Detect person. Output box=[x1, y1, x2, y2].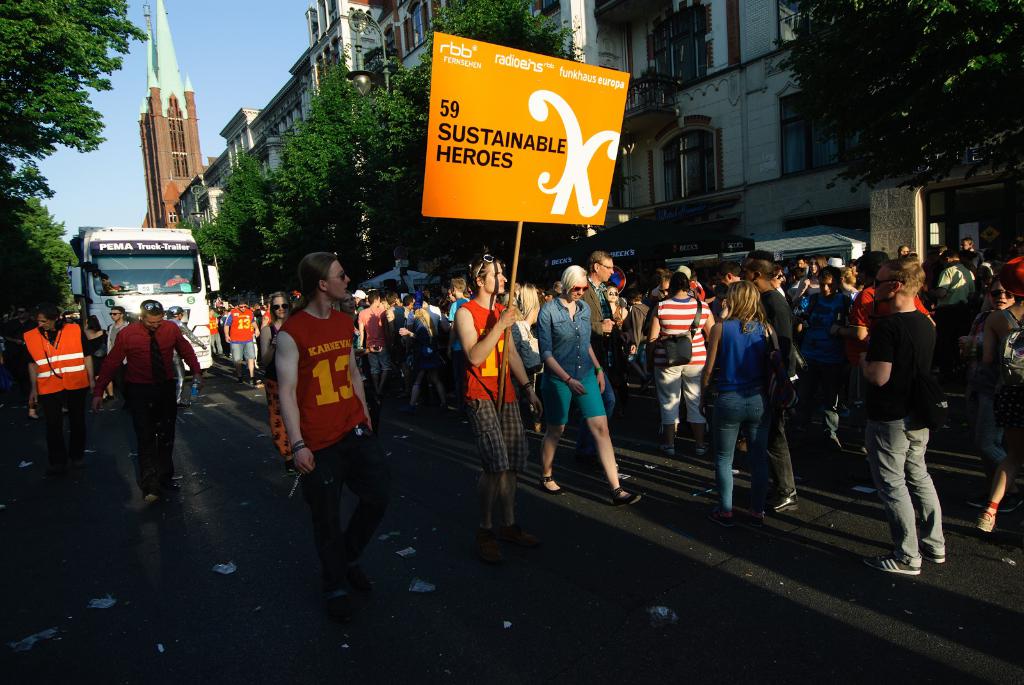
box=[931, 245, 980, 377].
